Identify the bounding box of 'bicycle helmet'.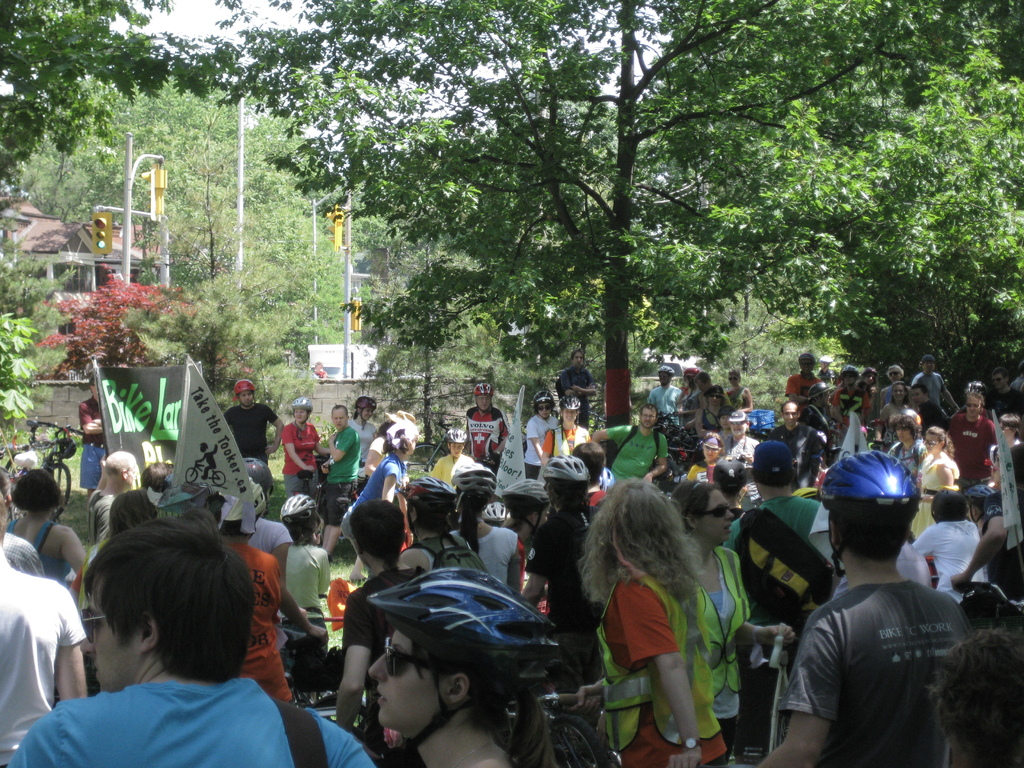
[537, 450, 588, 482].
